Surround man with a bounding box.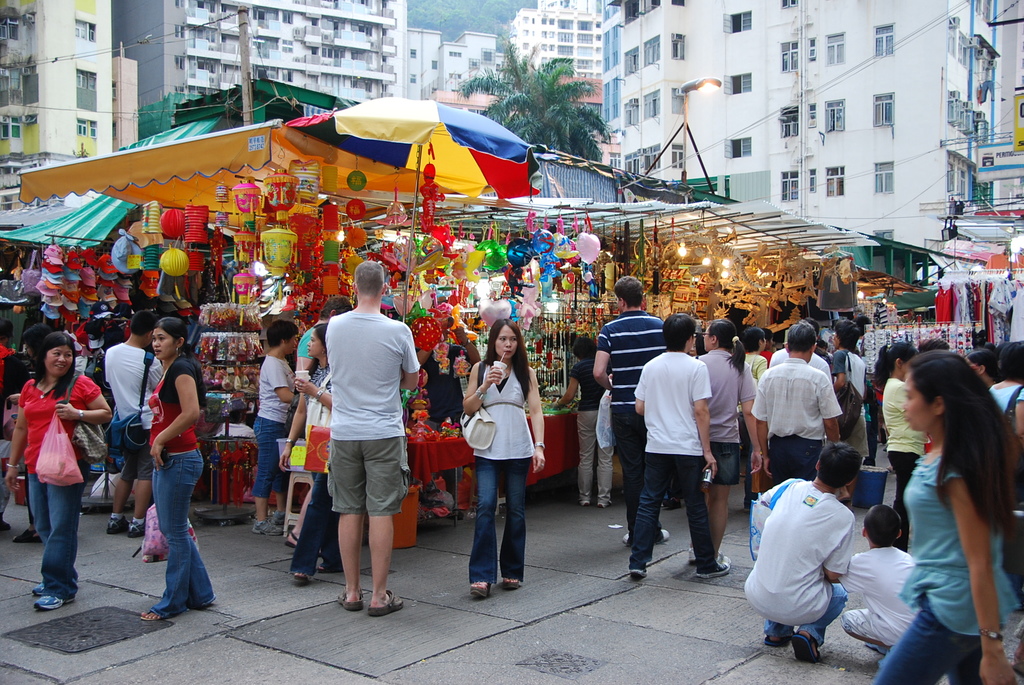
x1=624 y1=312 x2=733 y2=574.
